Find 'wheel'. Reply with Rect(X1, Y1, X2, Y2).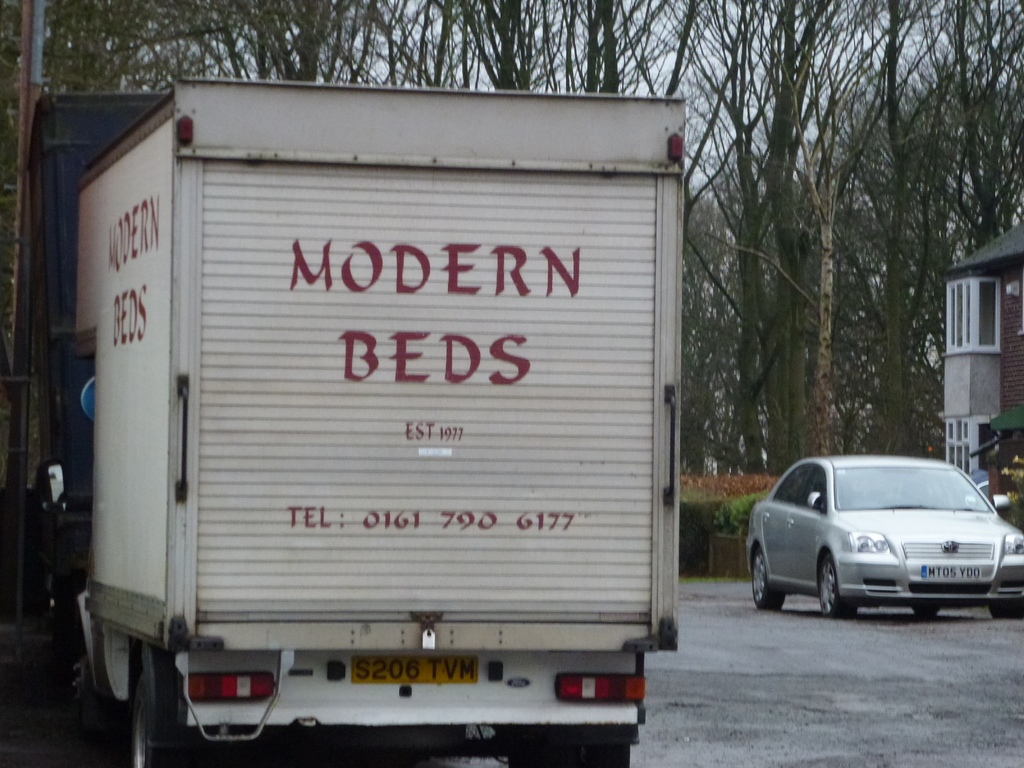
Rect(104, 637, 164, 755).
